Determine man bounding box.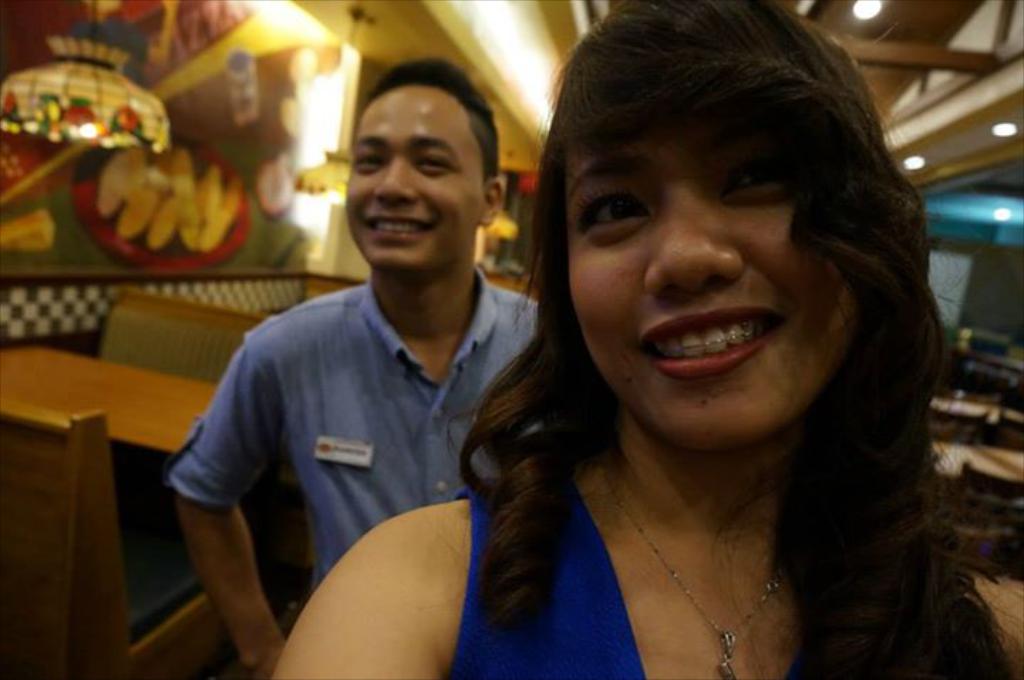
Determined: box(162, 58, 539, 679).
